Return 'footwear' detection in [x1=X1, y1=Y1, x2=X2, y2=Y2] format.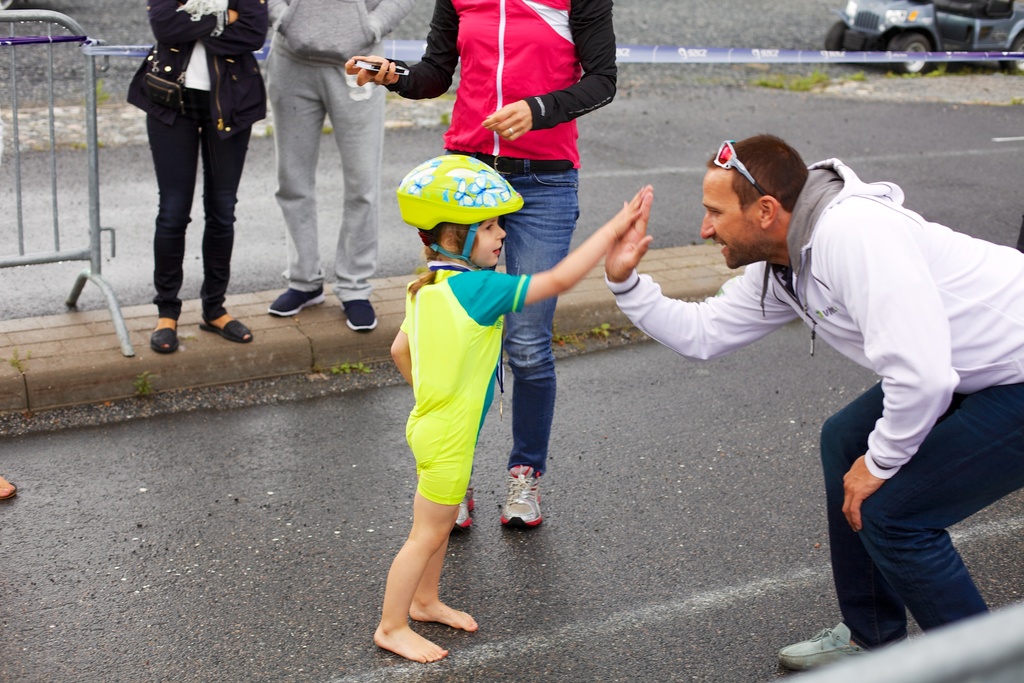
[x1=772, y1=623, x2=913, y2=673].
